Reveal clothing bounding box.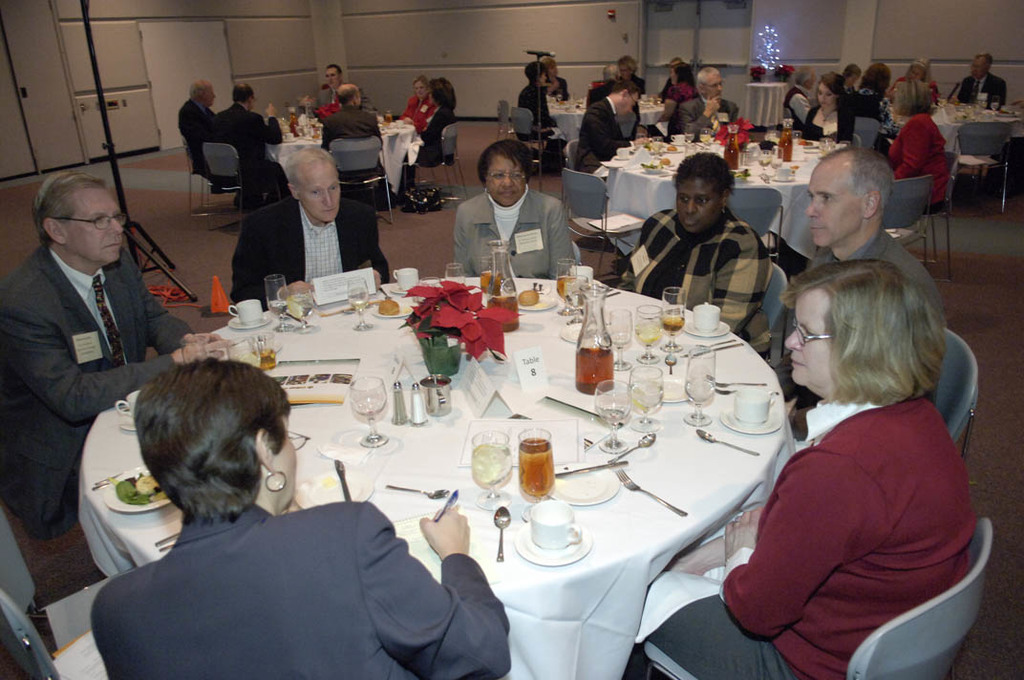
Revealed: bbox(625, 205, 775, 346).
